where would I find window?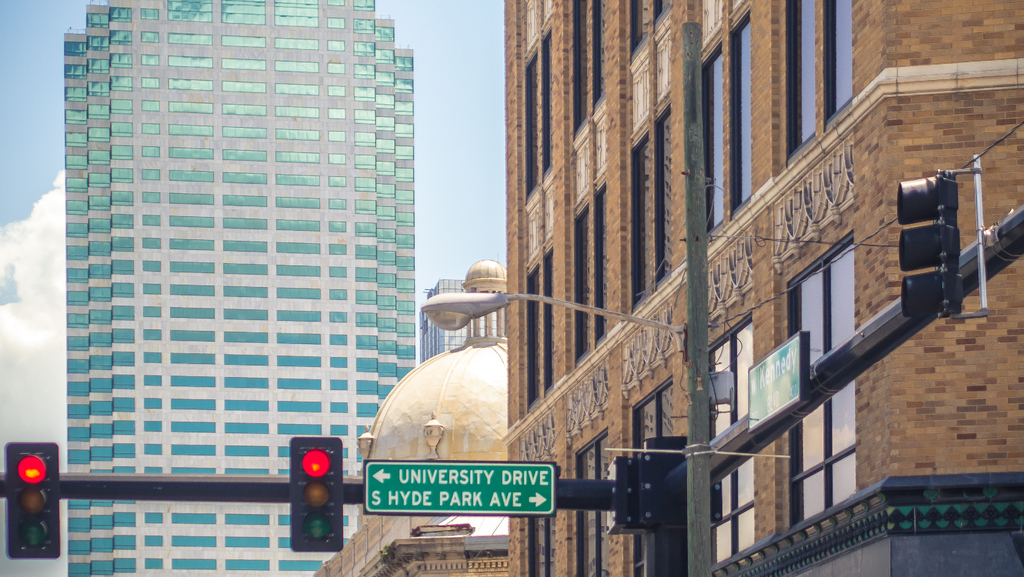
At left=630, top=377, right=674, bottom=576.
